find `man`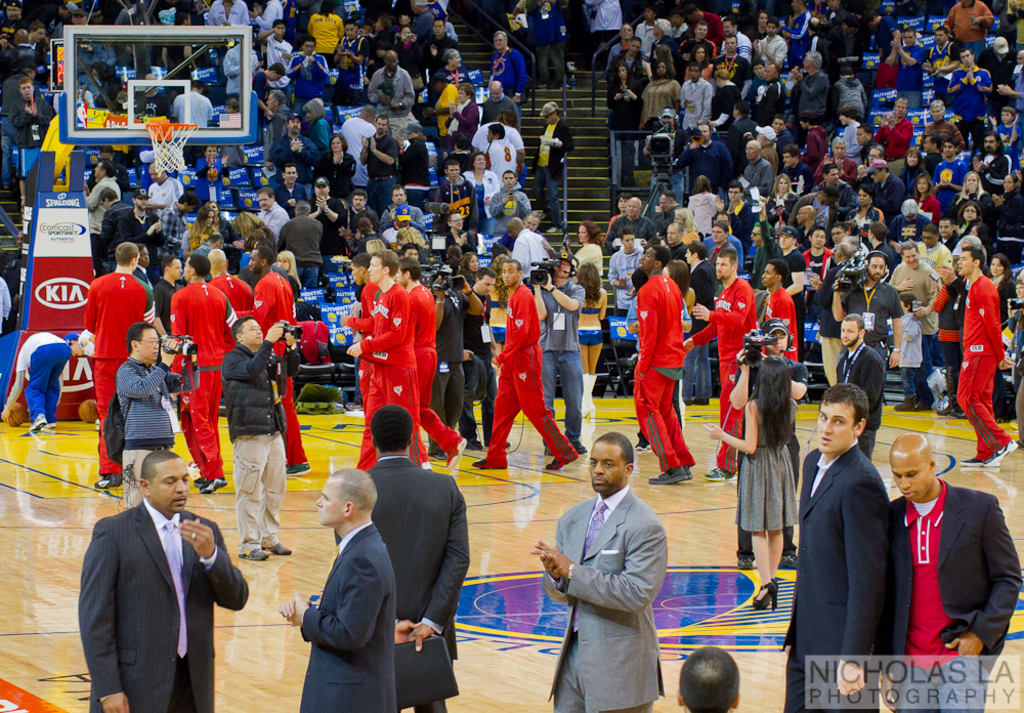
[749, 120, 780, 169]
